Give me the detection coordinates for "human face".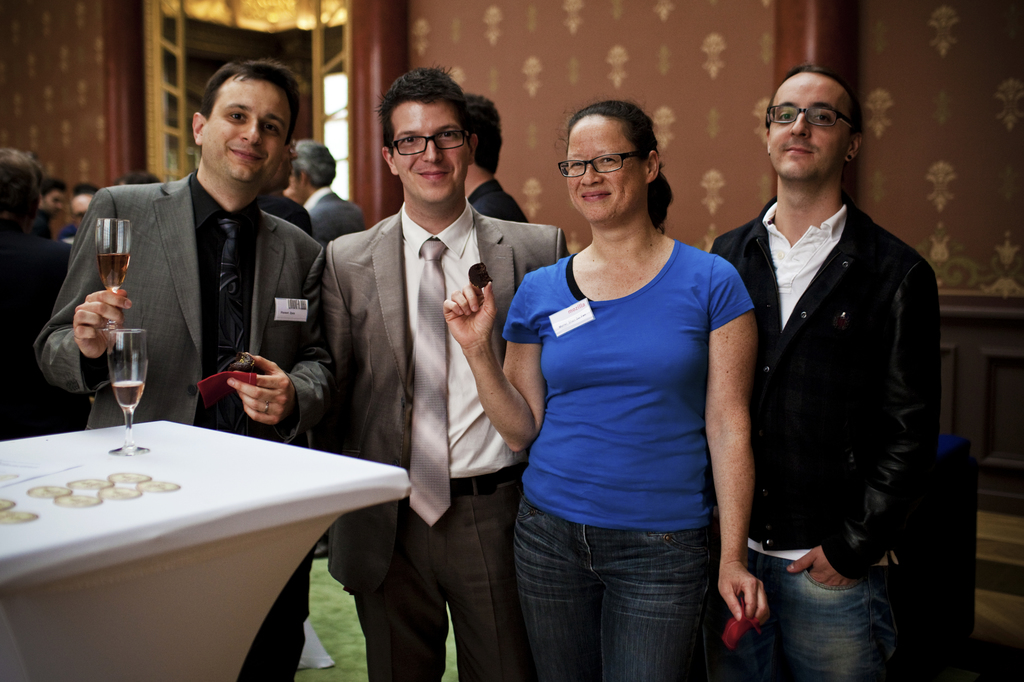
rect(765, 59, 854, 180).
